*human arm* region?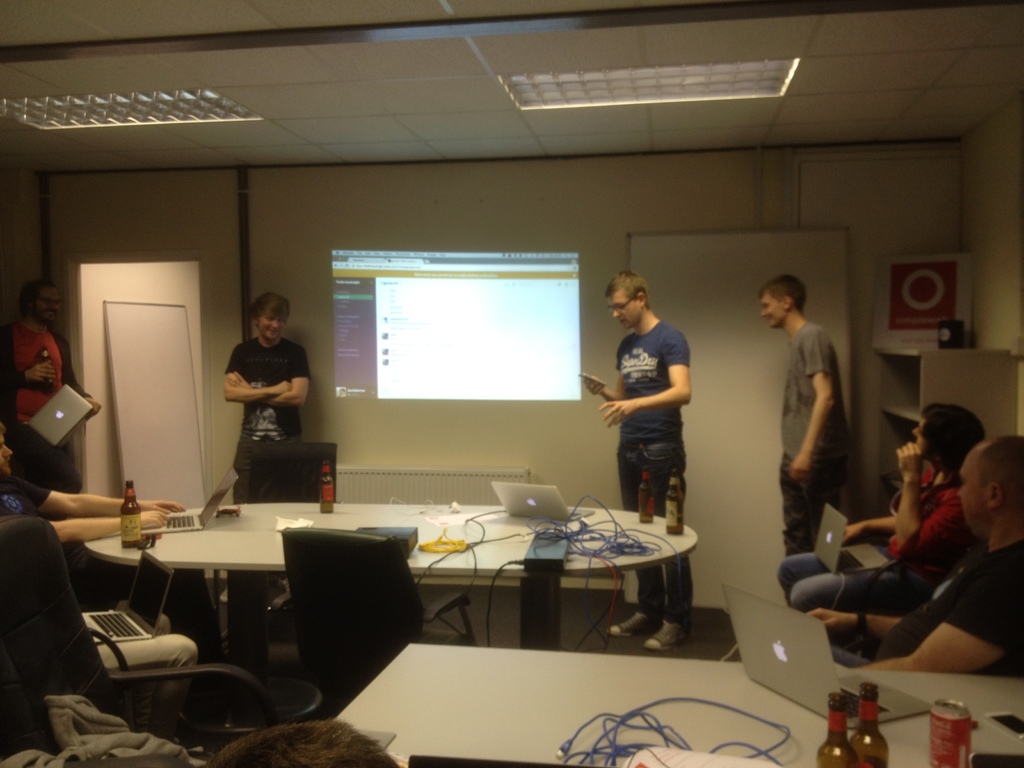
225 345 292 403
